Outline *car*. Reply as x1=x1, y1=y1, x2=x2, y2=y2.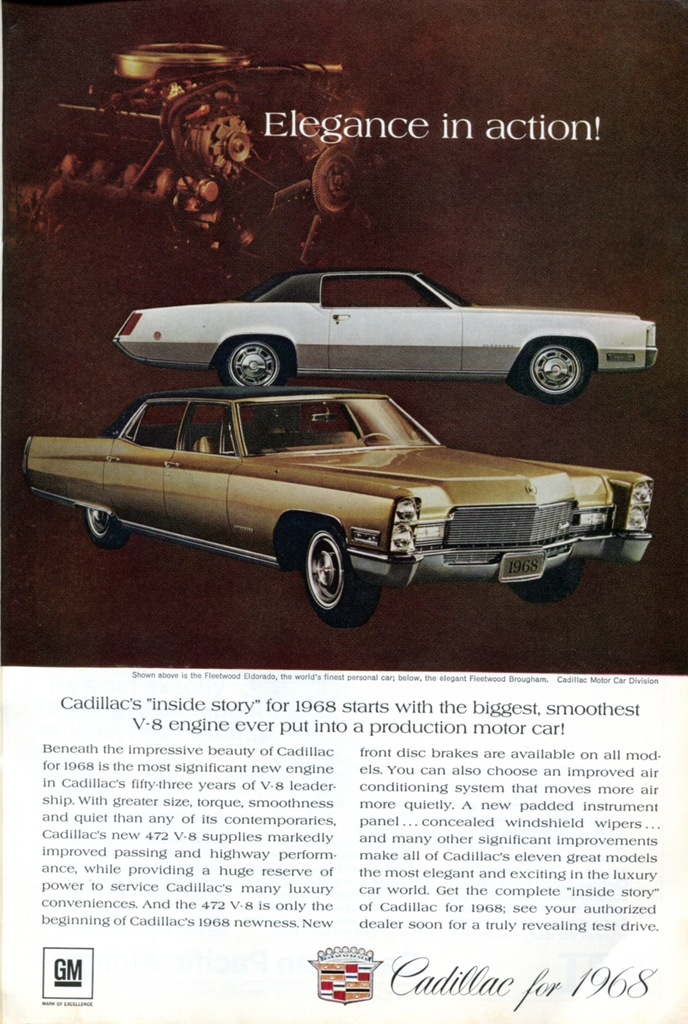
x1=23, y1=378, x2=657, y2=630.
